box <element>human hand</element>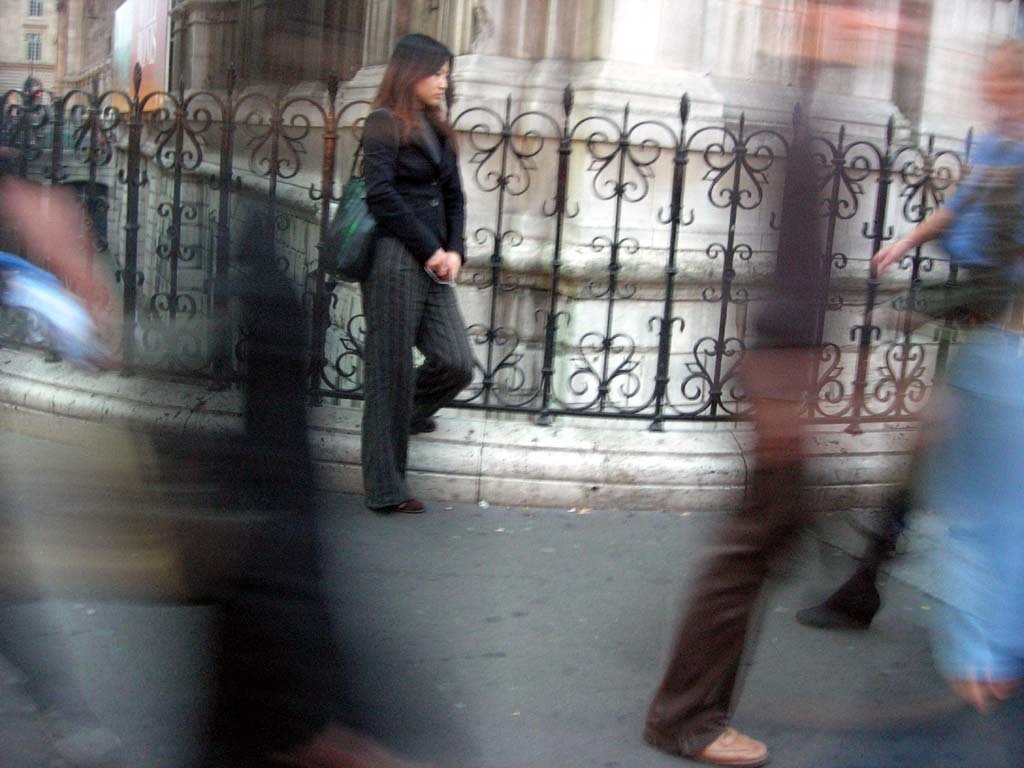
select_region(871, 245, 906, 275)
